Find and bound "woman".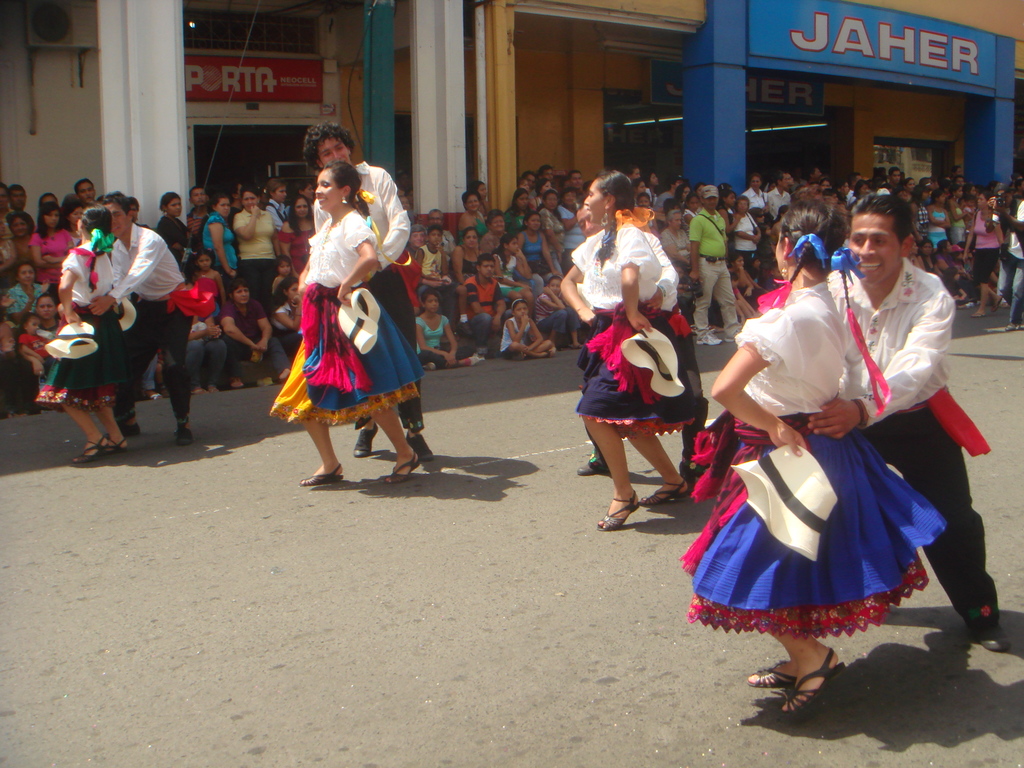
Bound: 28:200:131:471.
